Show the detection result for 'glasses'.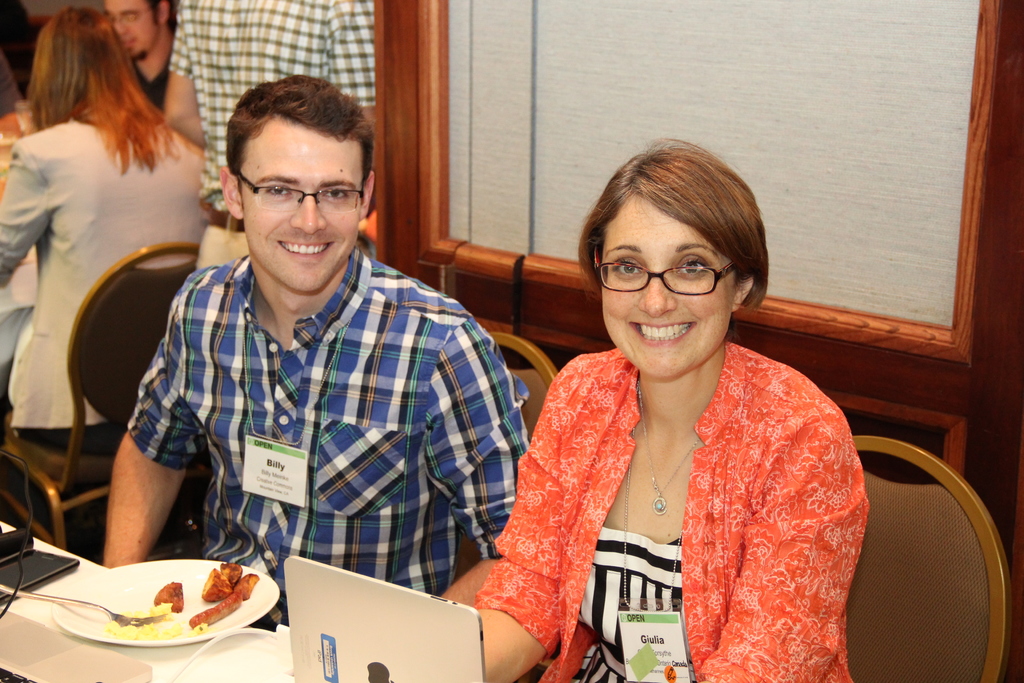
(x1=227, y1=164, x2=368, y2=211).
